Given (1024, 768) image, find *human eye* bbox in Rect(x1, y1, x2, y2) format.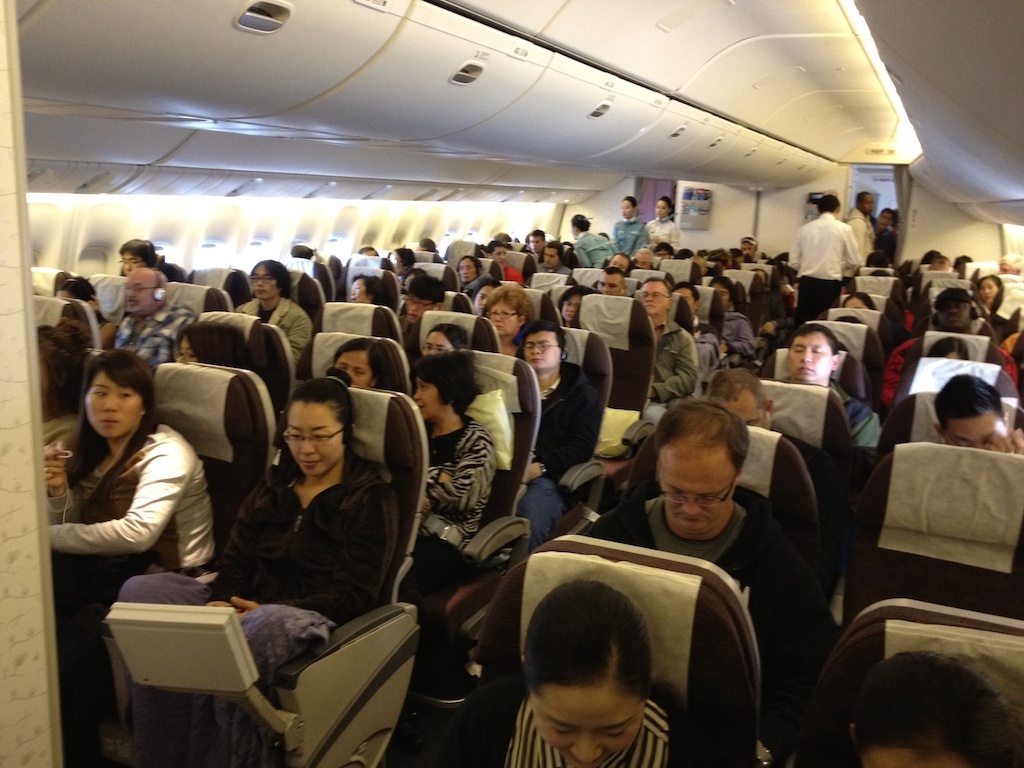
Rect(186, 347, 194, 358).
